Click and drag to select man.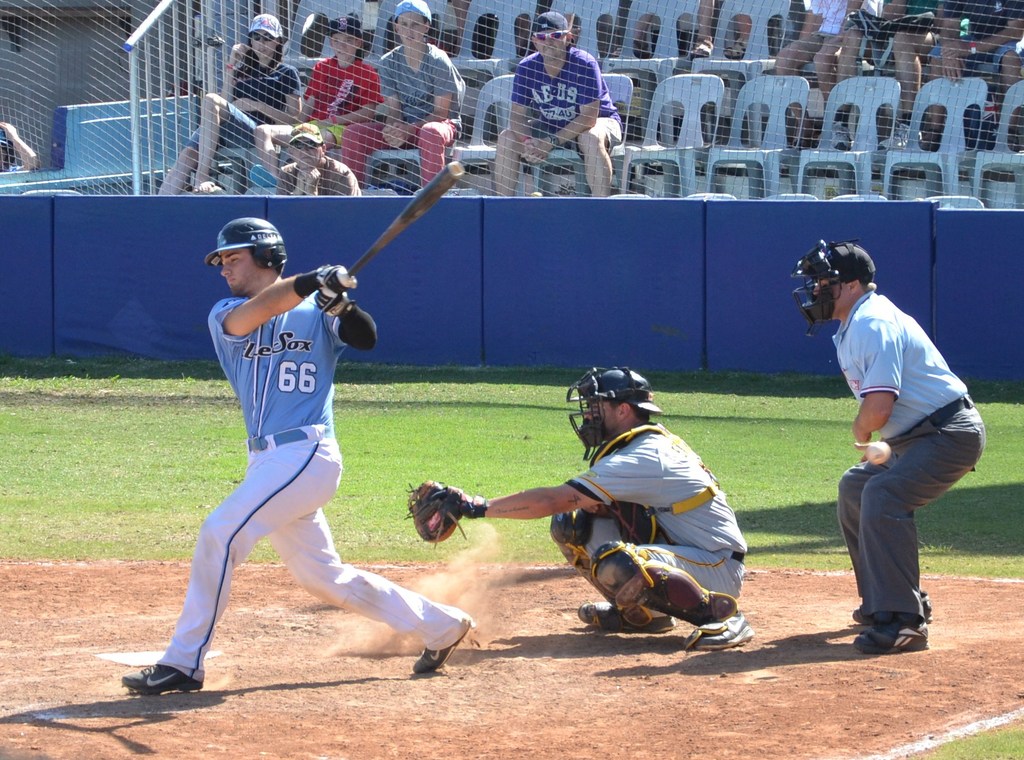
Selection: pyautogui.locateOnScreen(120, 216, 472, 695).
